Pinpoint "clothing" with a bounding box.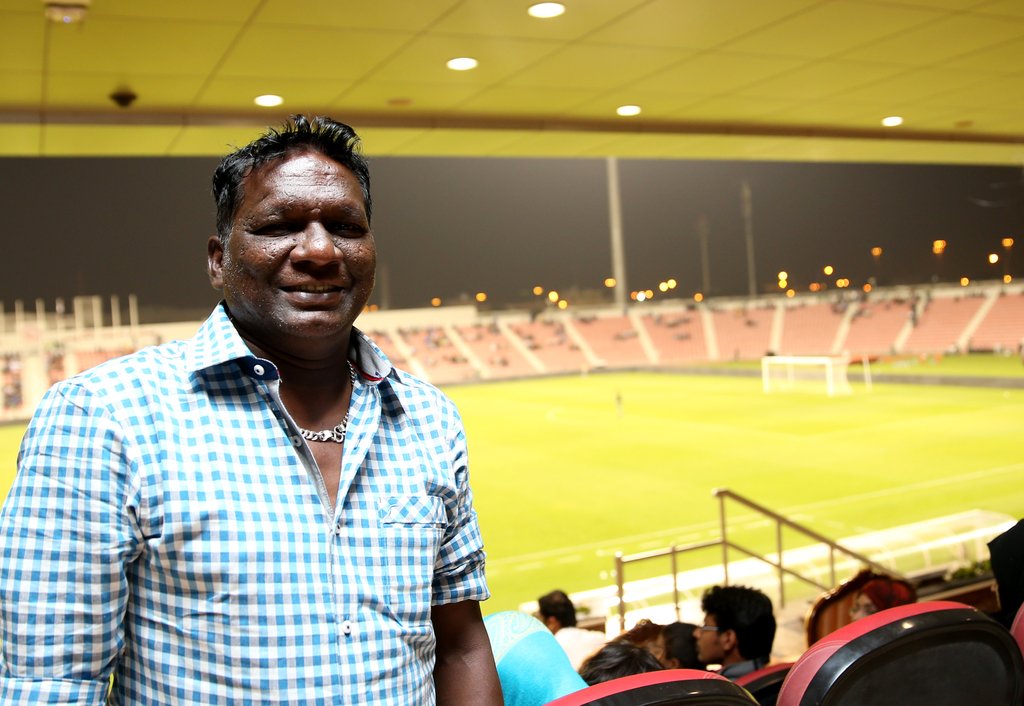
721 658 762 682.
